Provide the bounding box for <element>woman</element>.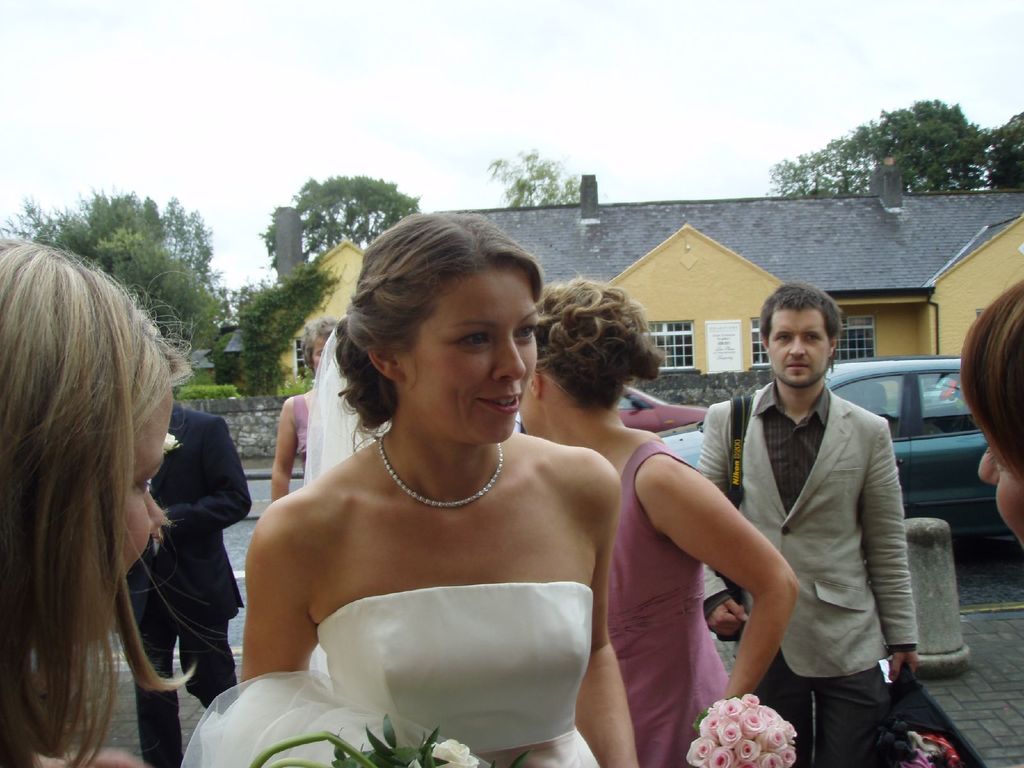
[509,271,800,767].
